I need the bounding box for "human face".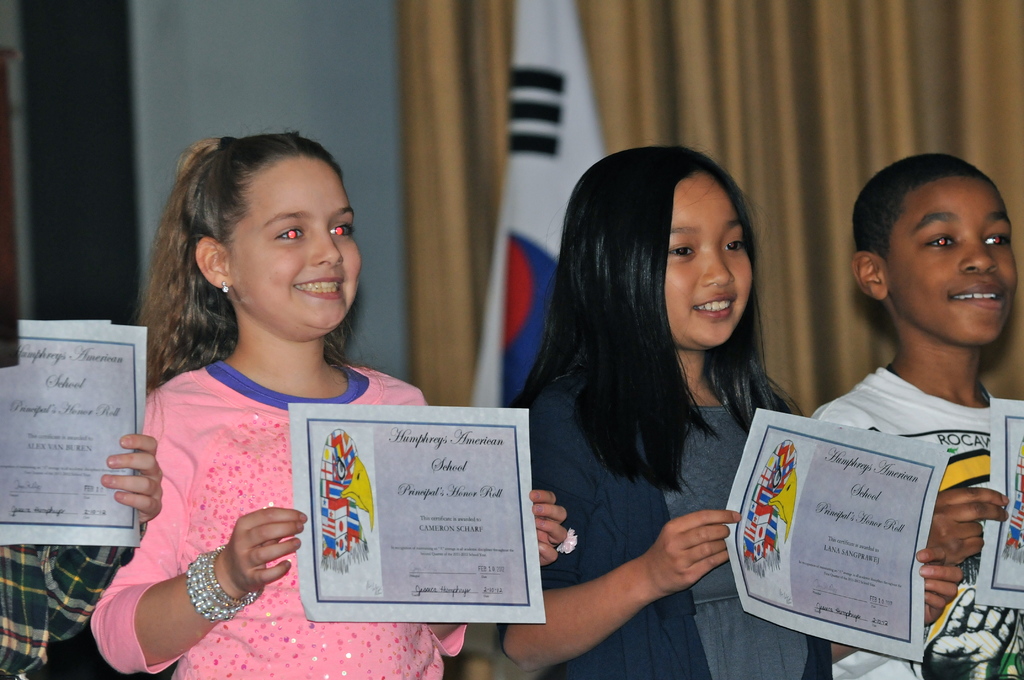
Here it is: box(889, 172, 1020, 349).
